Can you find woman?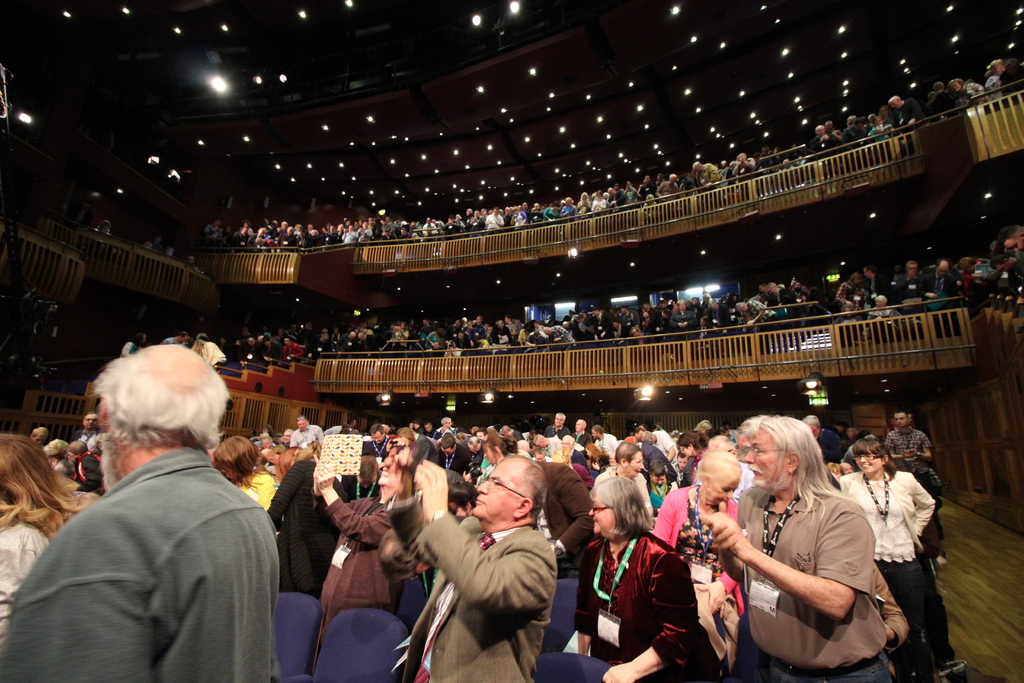
Yes, bounding box: crop(0, 432, 82, 644).
